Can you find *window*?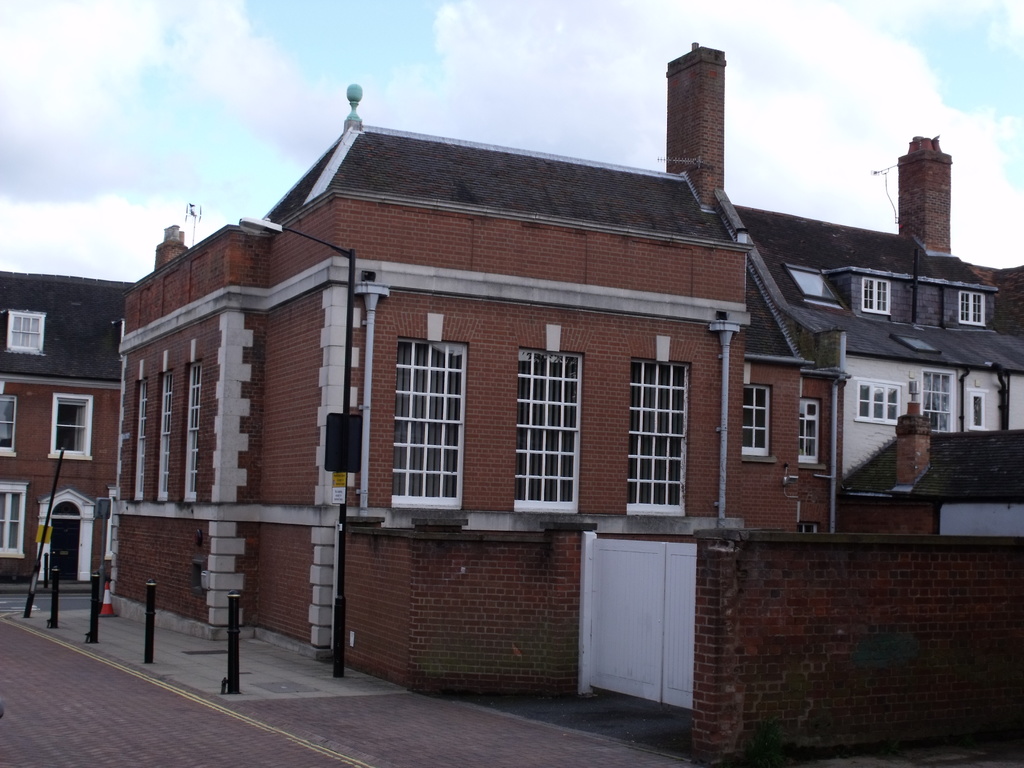
Yes, bounding box: [x1=629, y1=359, x2=689, y2=509].
